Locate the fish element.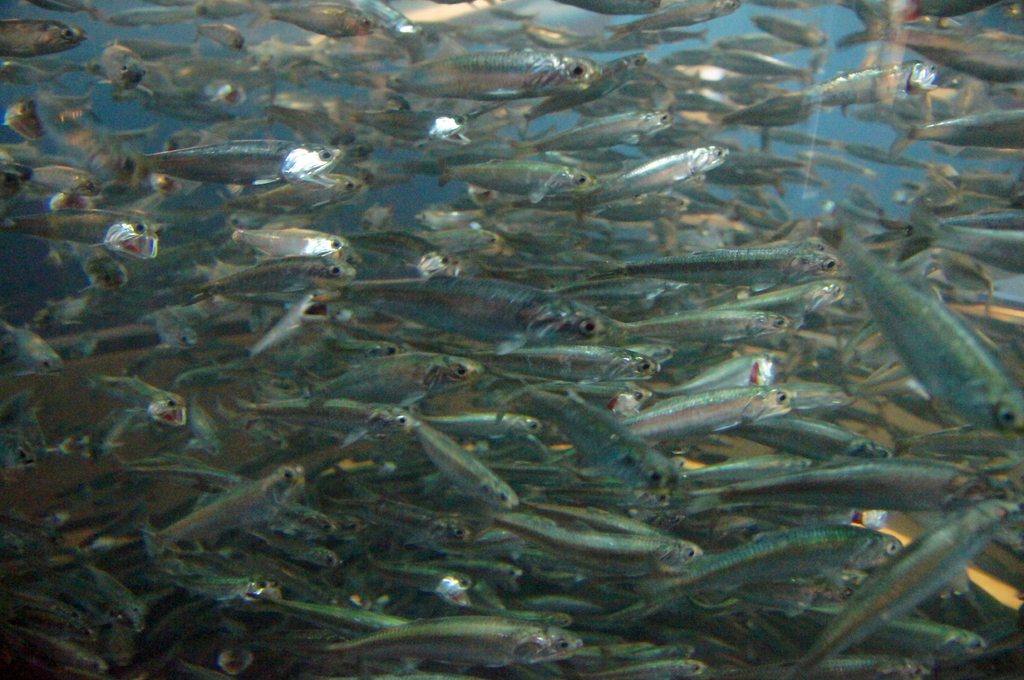
Element bbox: (x1=725, y1=278, x2=843, y2=319).
